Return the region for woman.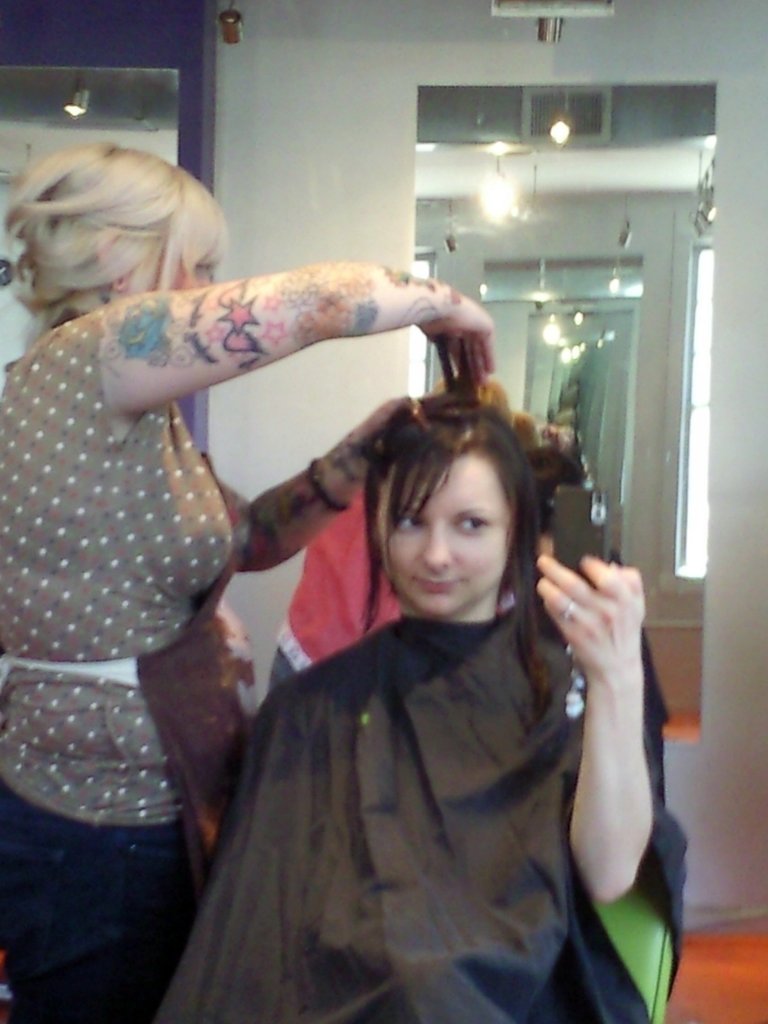
{"x1": 0, "y1": 138, "x2": 497, "y2": 1023}.
